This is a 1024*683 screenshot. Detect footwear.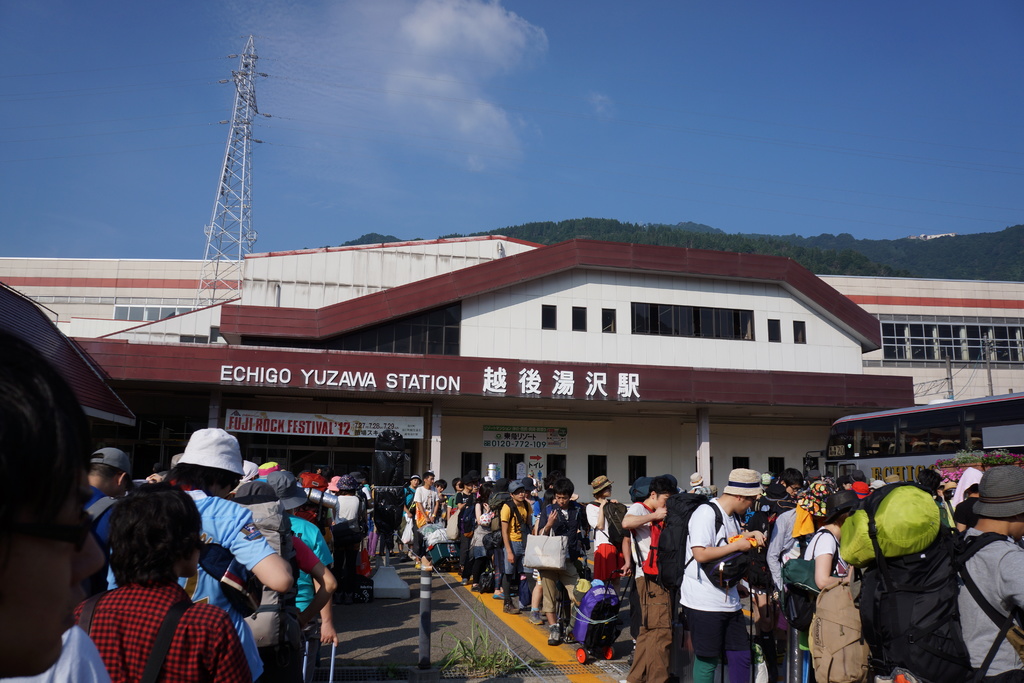
<box>527,612,545,627</box>.
